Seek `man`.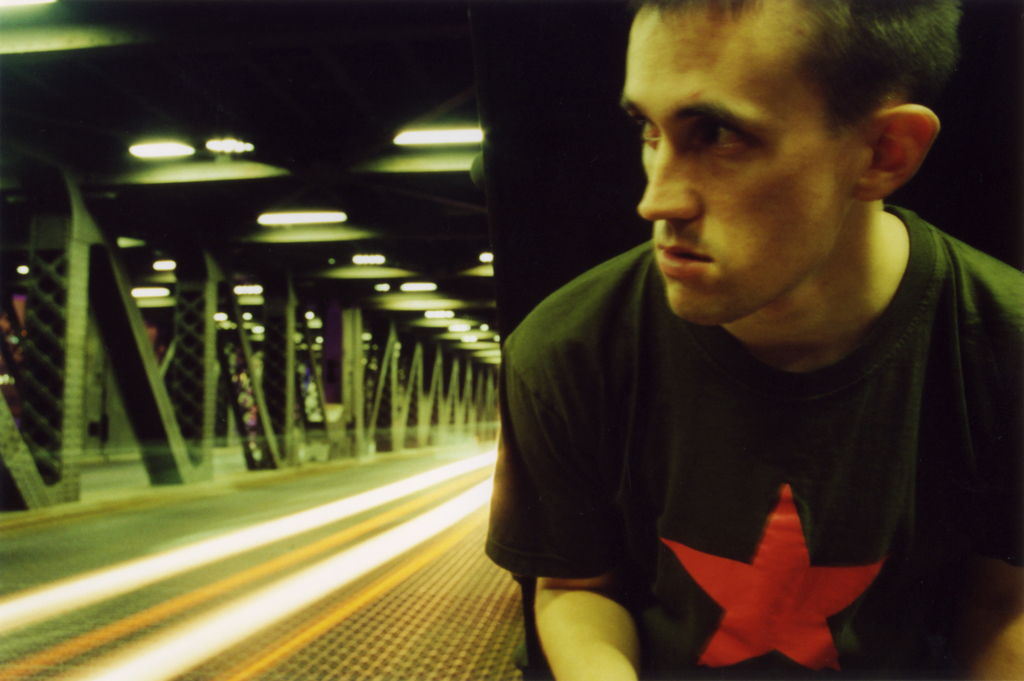
461:10:1018:669.
